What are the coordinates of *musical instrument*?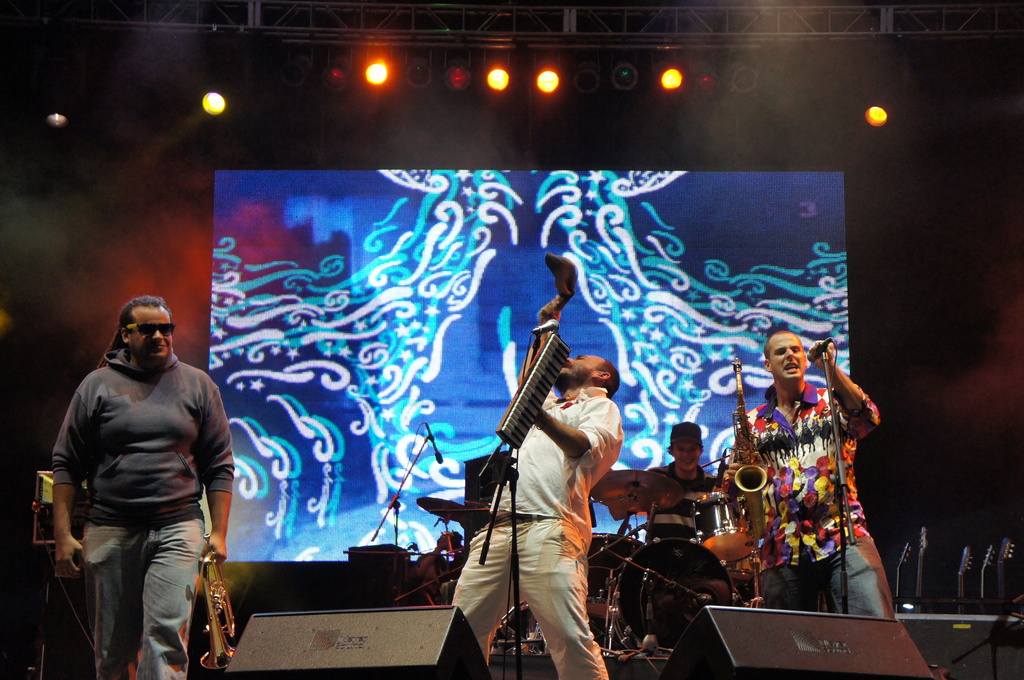
[x1=610, y1=535, x2=733, y2=658].
